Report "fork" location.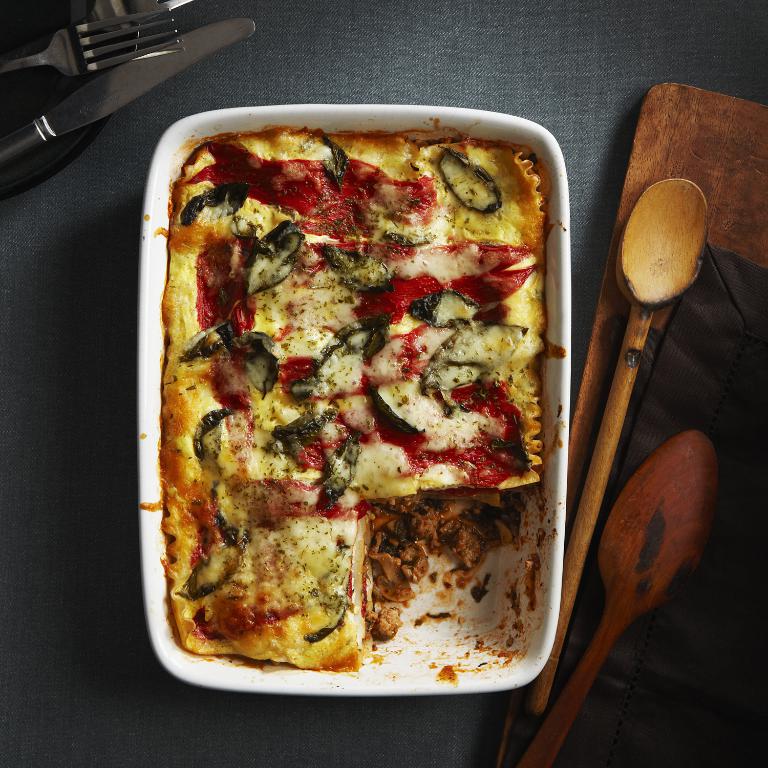
Report: 0 4 180 75.
